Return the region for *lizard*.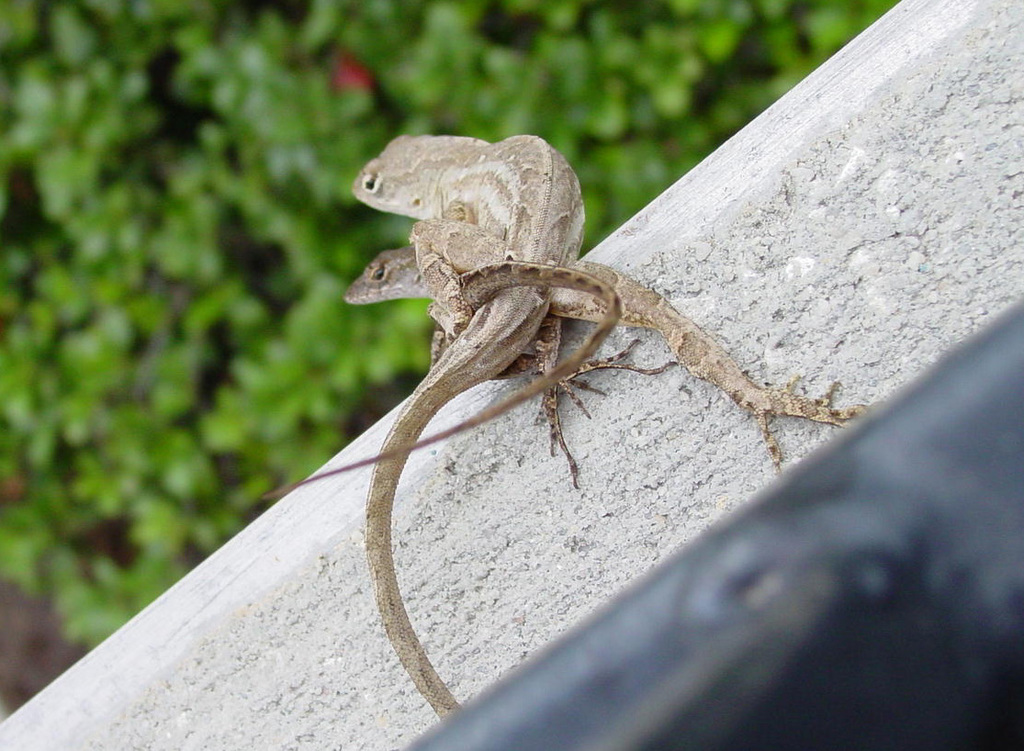
BBox(356, 241, 548, 716).
